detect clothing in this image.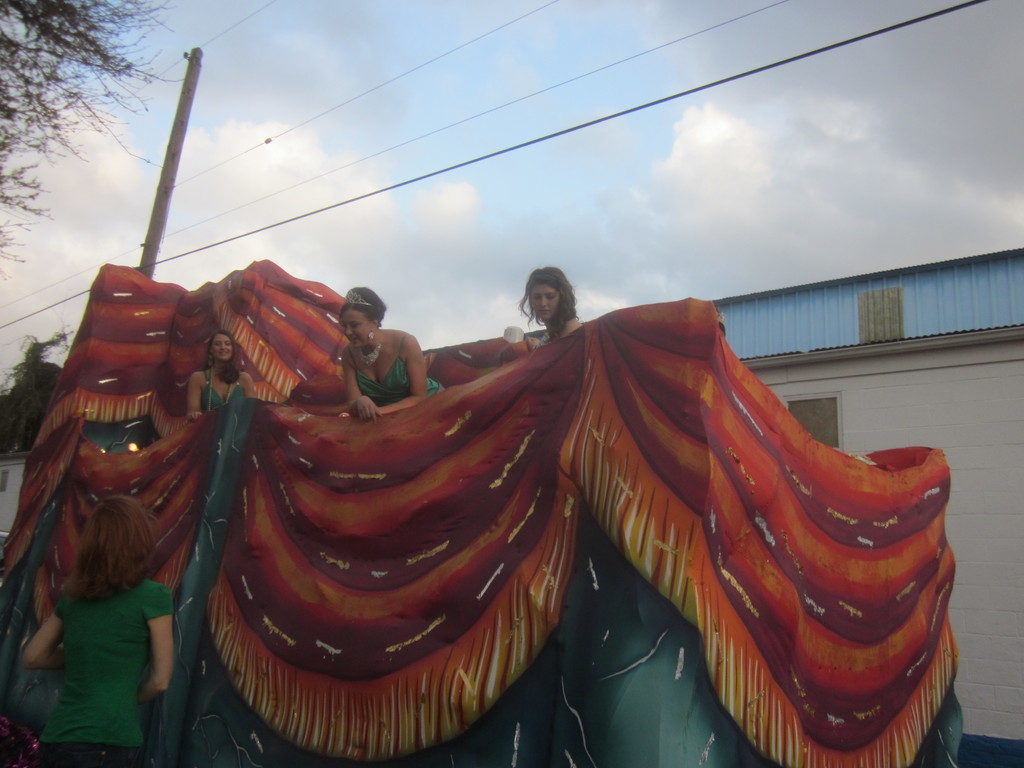
Detection: rect(346, 343, 444, 417).
